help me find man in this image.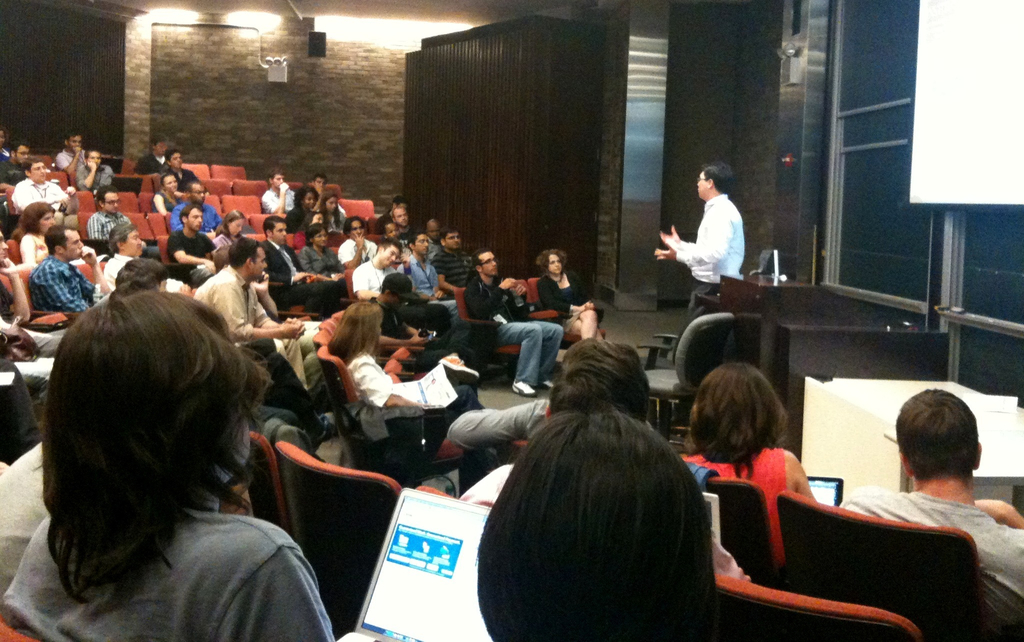
Found it: detection(135, 130, 165, 174).
